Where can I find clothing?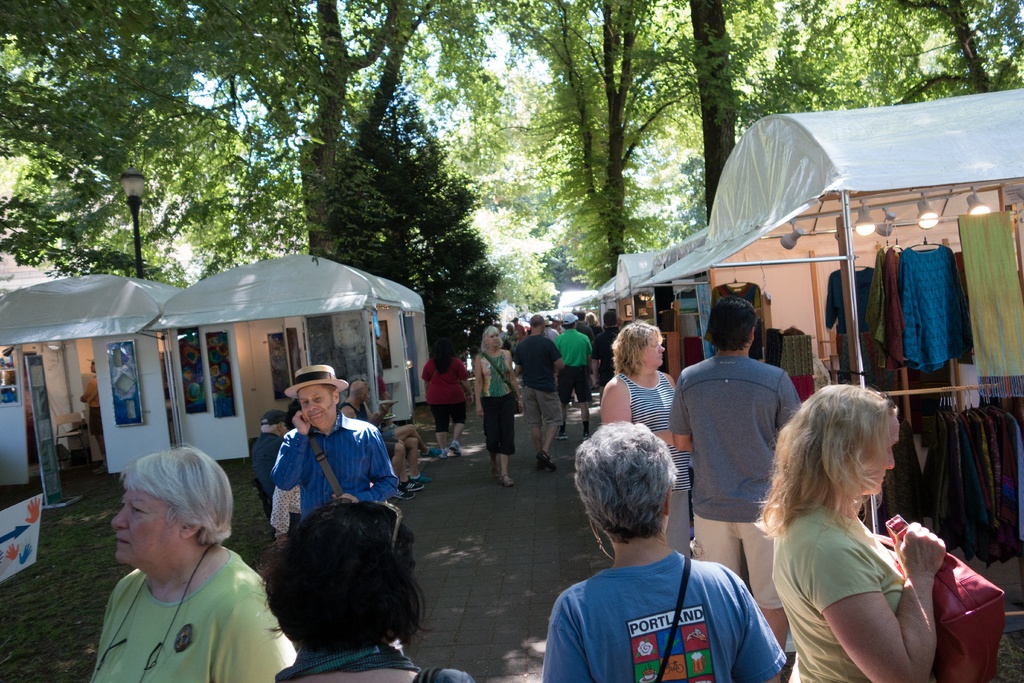
You can find it at (770,498,914,682).
